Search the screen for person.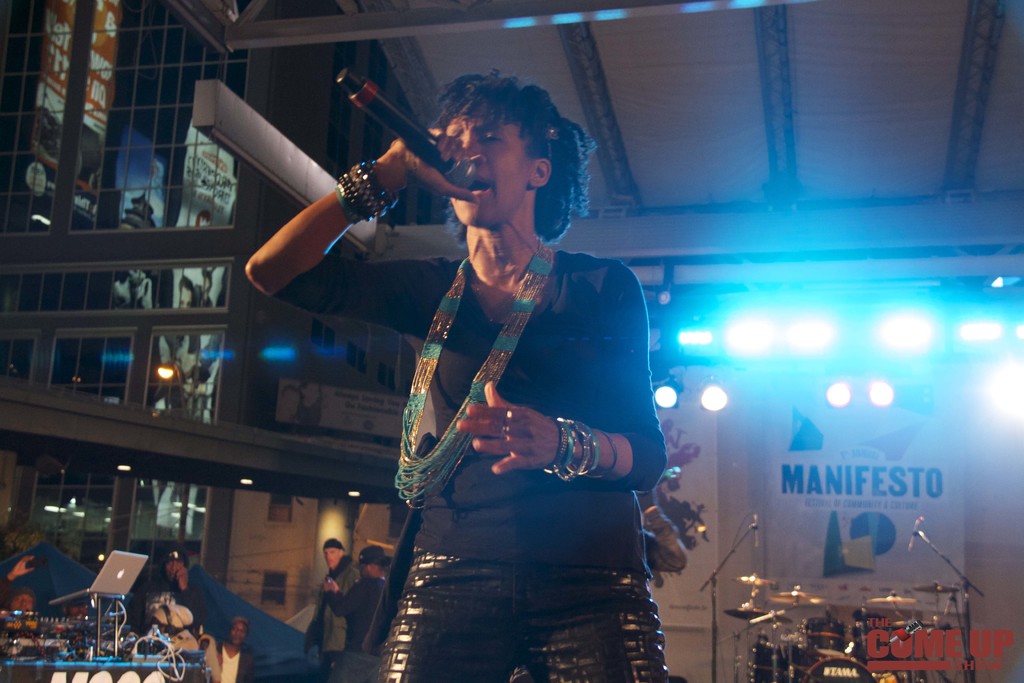
Found at crop(209, 614, 268, 682).
